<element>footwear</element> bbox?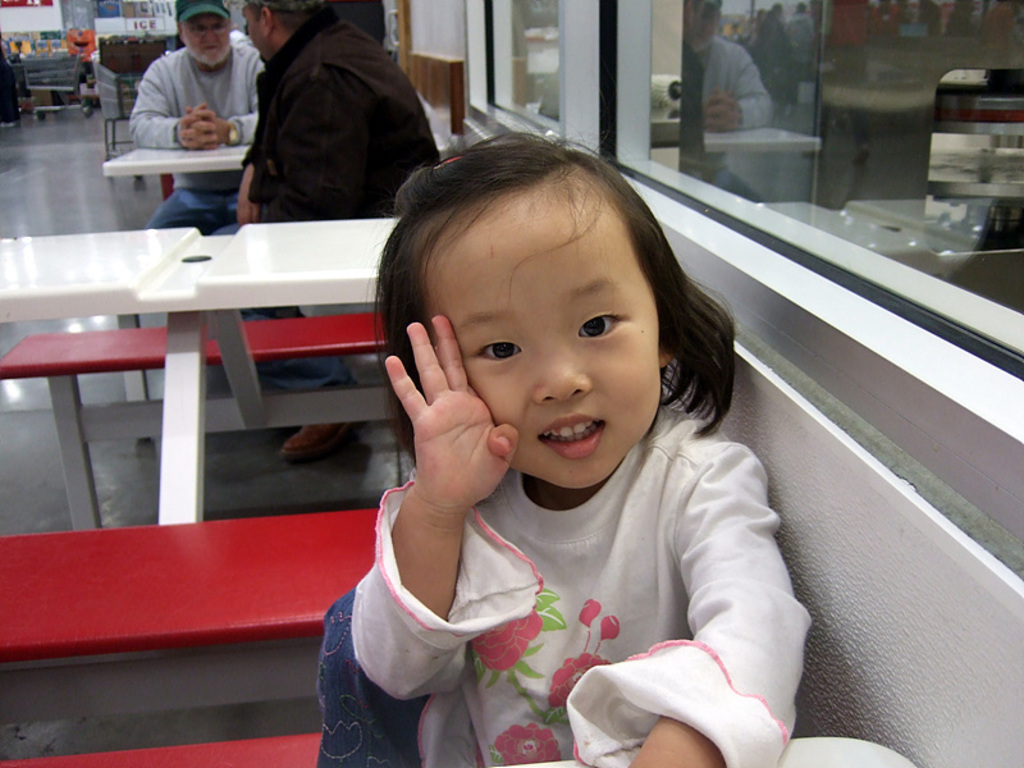
bbox(282, 424, 367, 460)
